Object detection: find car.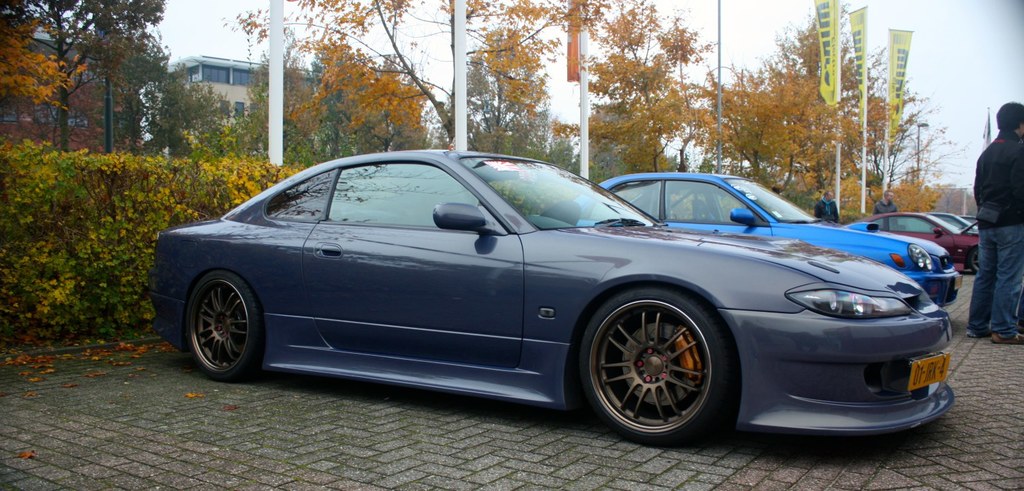
567:175:962:307.
